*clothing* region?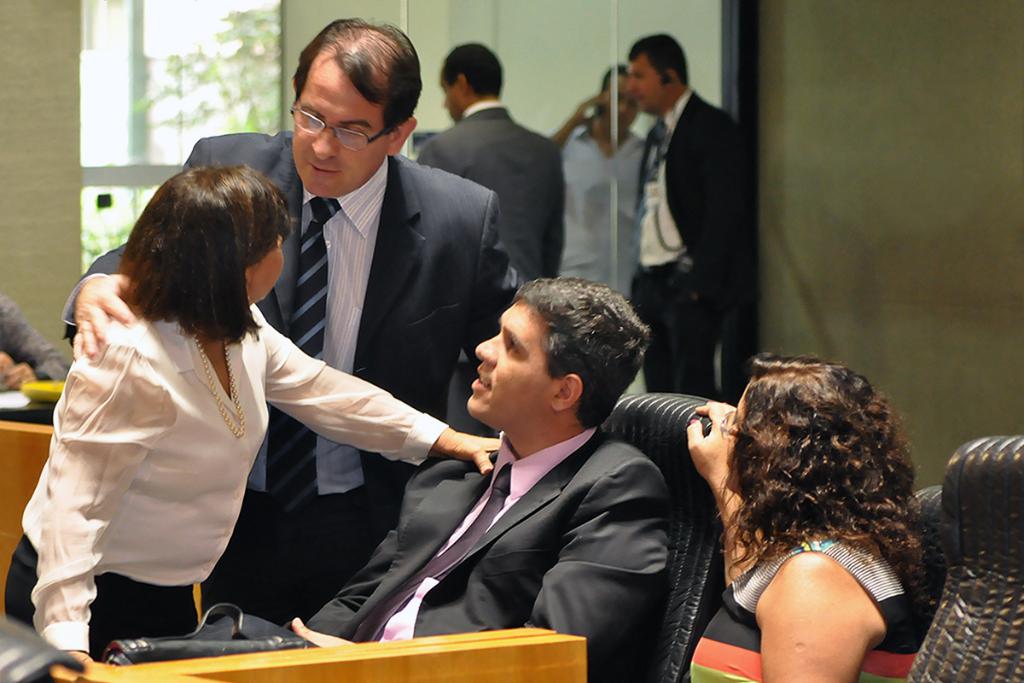
(294,426,672,682)
